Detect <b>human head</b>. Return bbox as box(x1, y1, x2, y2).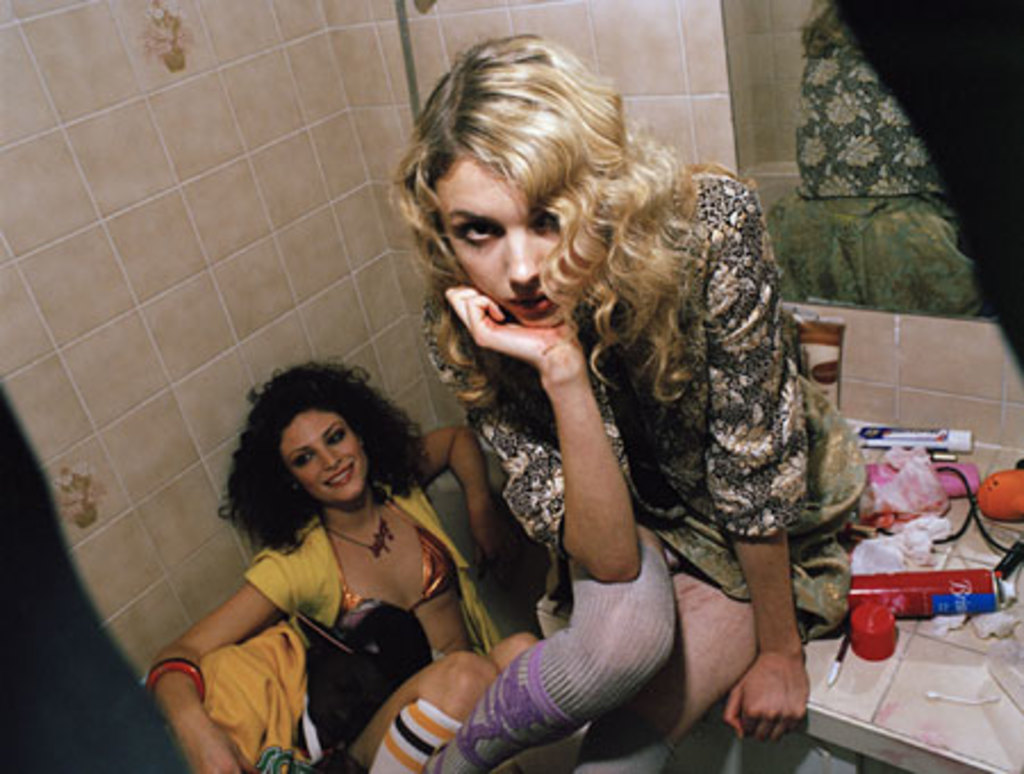
box(407, 32, 651, 362).
